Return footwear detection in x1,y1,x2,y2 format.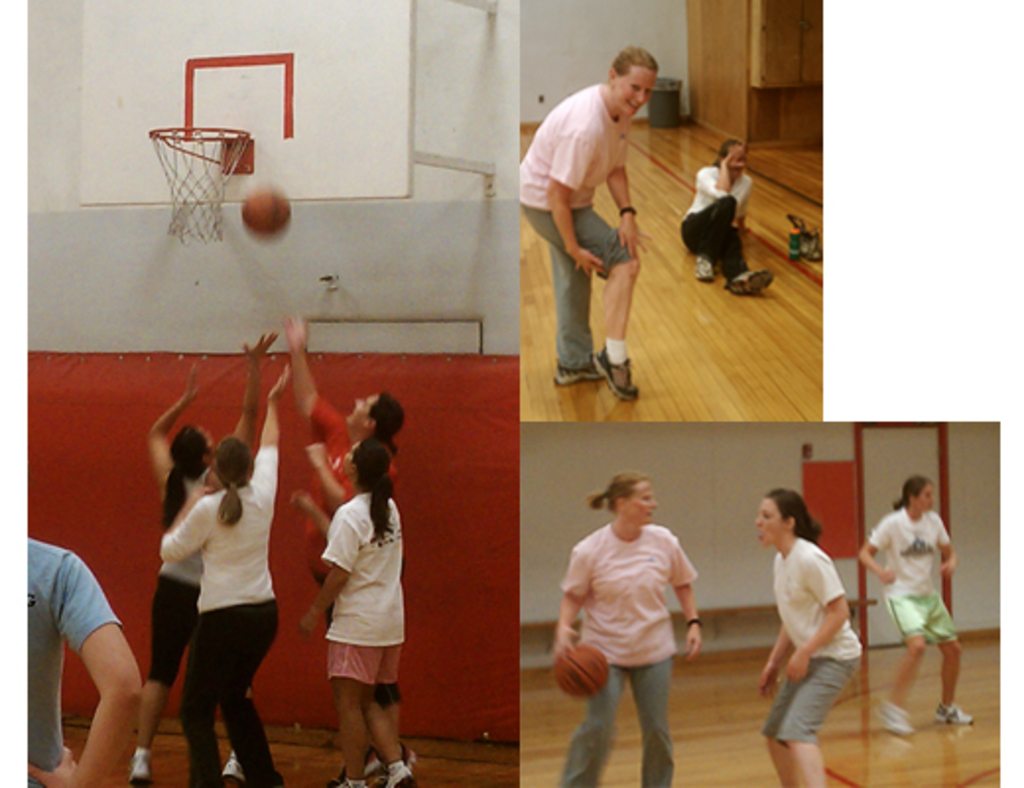
699,260,715,278.
